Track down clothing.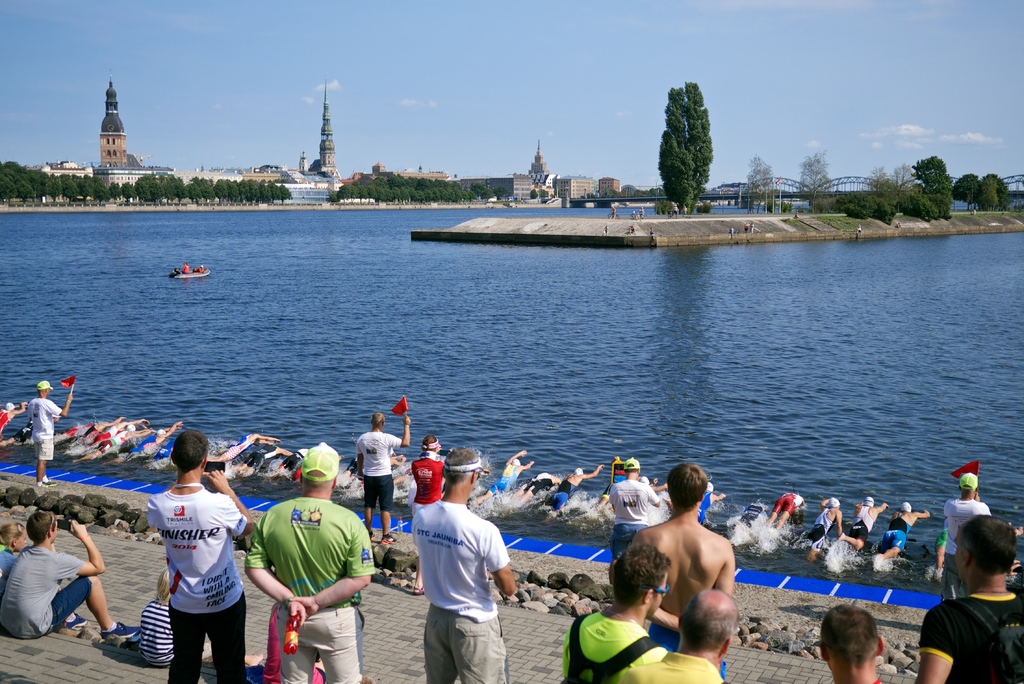
Tracked to BBox(550, 474, 582, 510).
